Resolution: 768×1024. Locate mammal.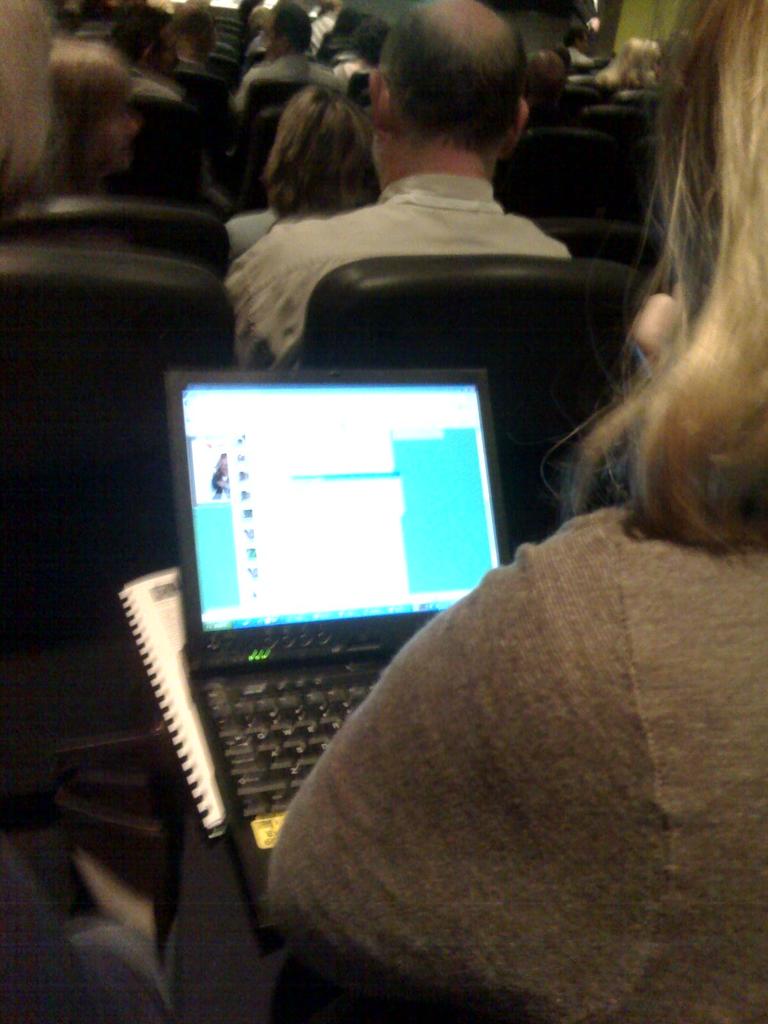
x1=0, y1=0, x2=150, y2=256.
